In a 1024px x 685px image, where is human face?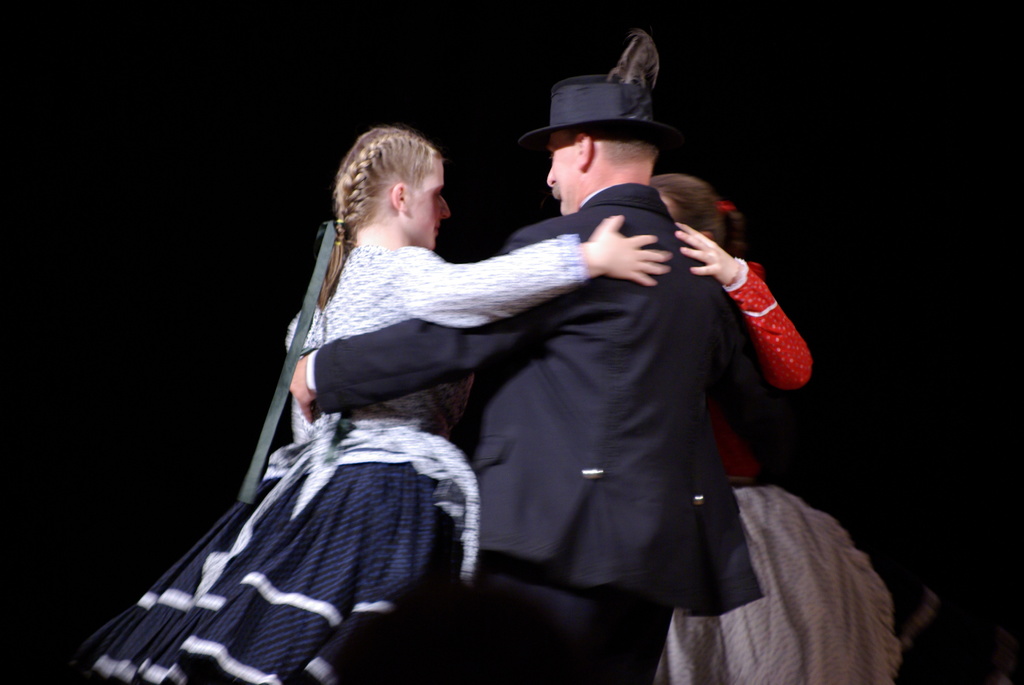
[x1=404, y1=162, x2=452, y2=255].
